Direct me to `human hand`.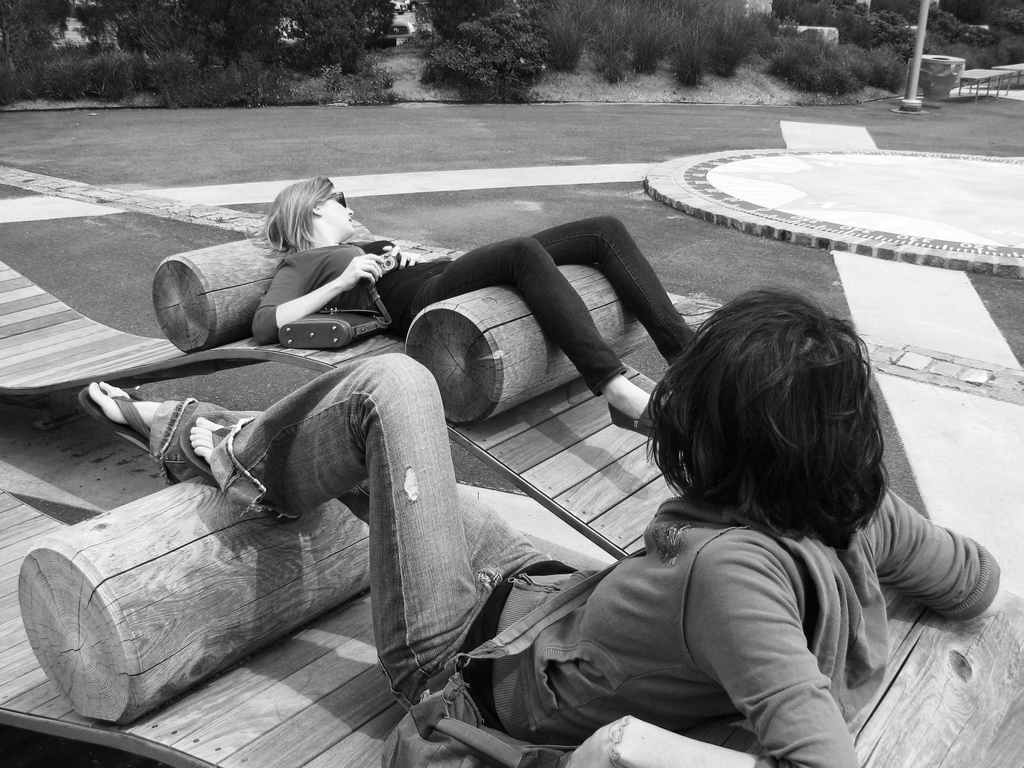
Direction: (x1=392, y1=245, x2=431, y2=273).
